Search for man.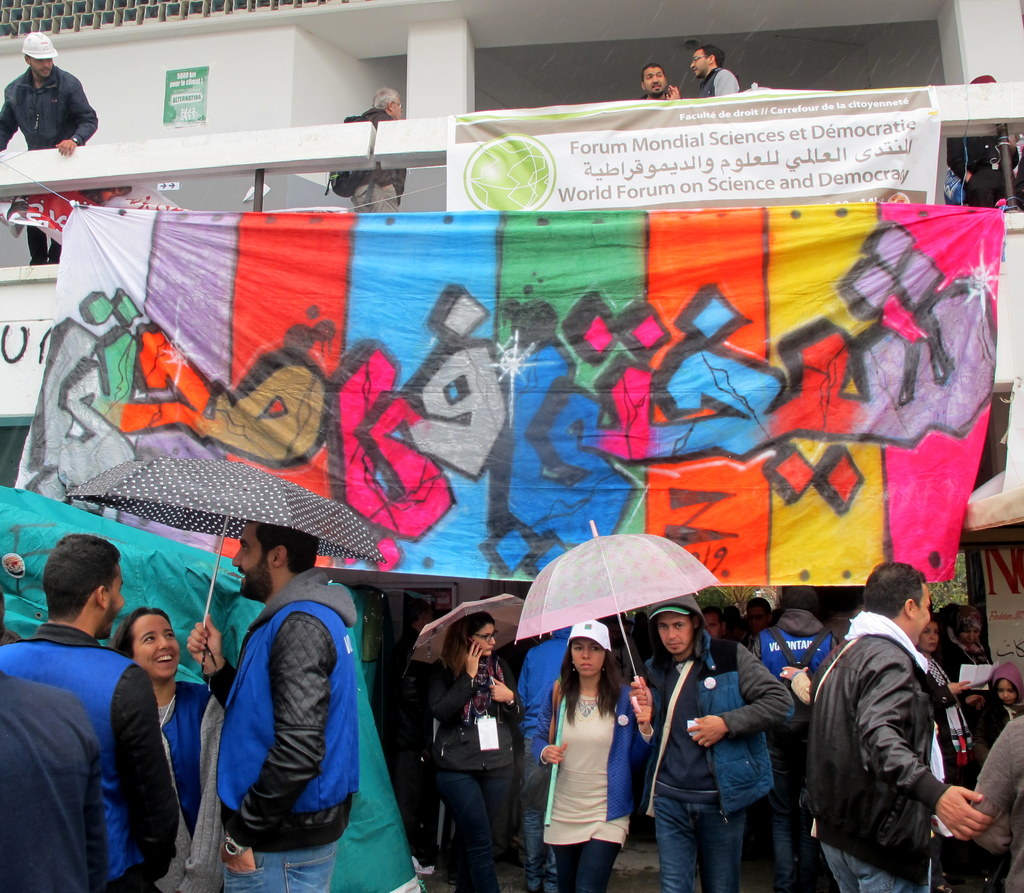
Found at Rect(628, 592, 797, 892).
